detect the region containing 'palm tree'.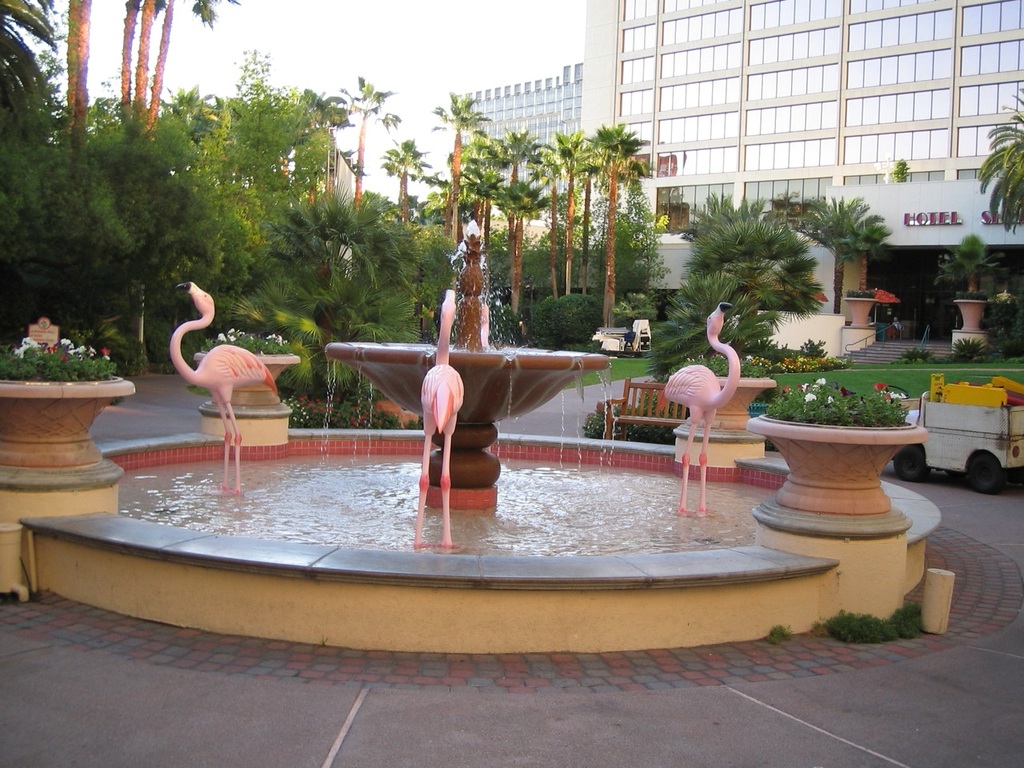
[991,106,1023,190].
